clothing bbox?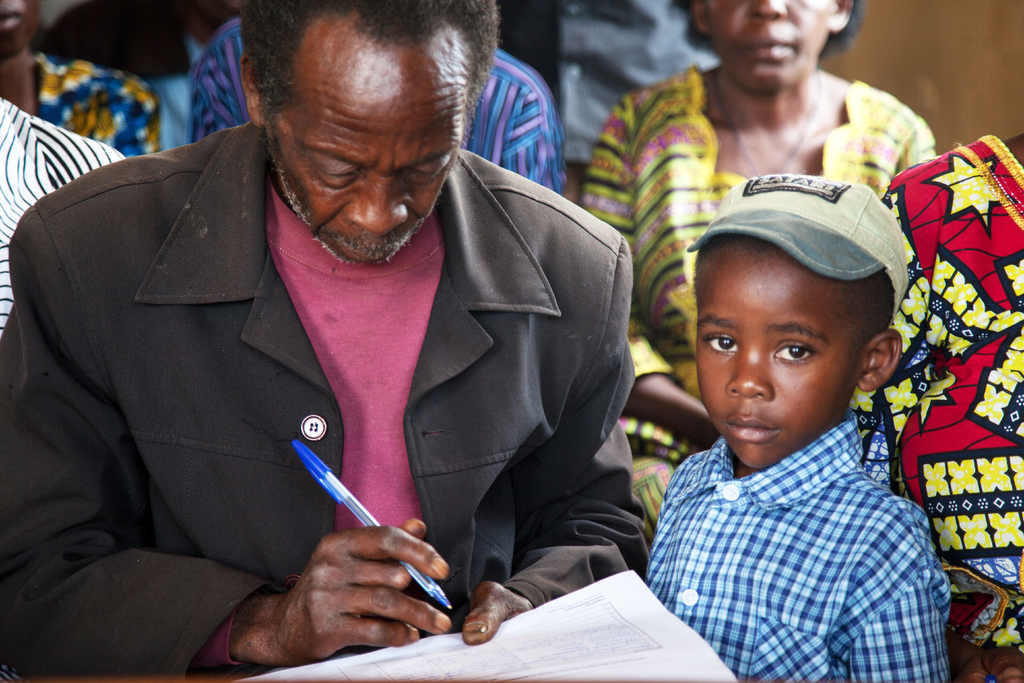
(left=30, top=49, right=161, bottom=157)
